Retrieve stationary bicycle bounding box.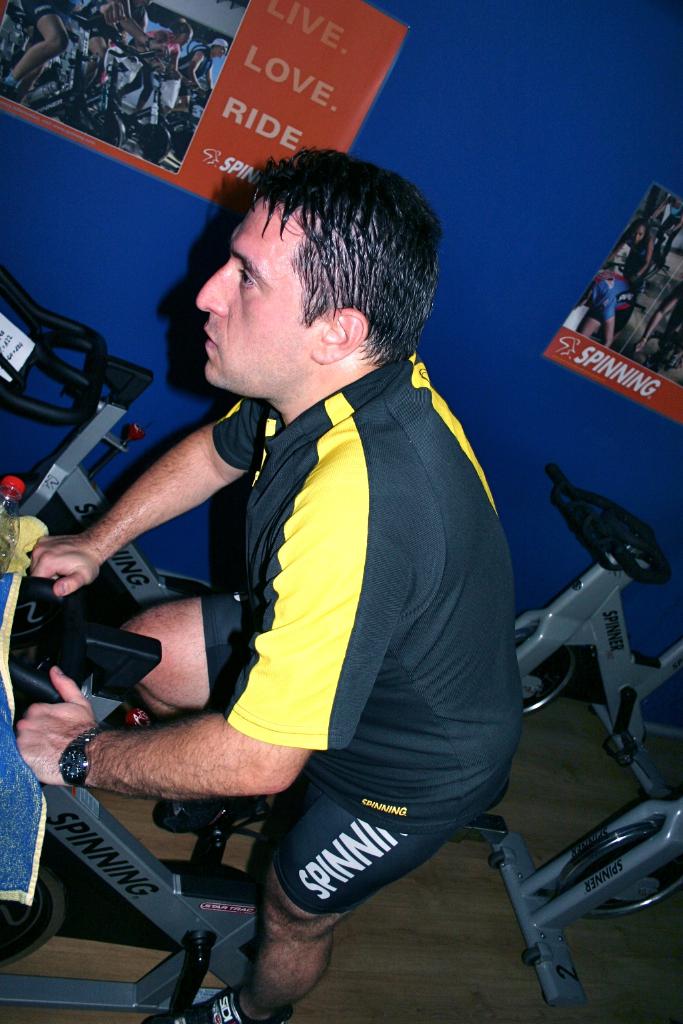
Bounding box: pyautogui.locateOnScreen(0, 263, 179, 615).
